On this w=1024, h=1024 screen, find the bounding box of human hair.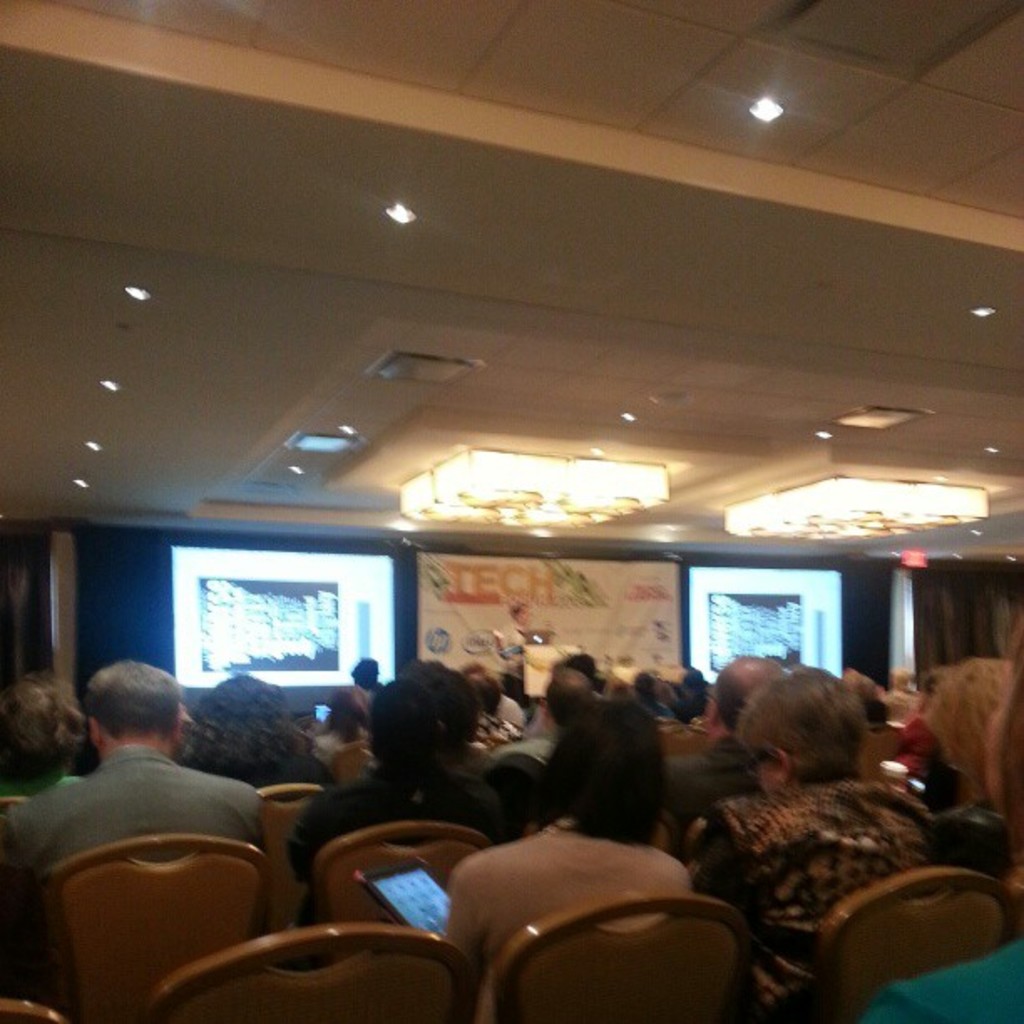
Bounding box: (x1=82, y1=661, x2=181, y2=731).
